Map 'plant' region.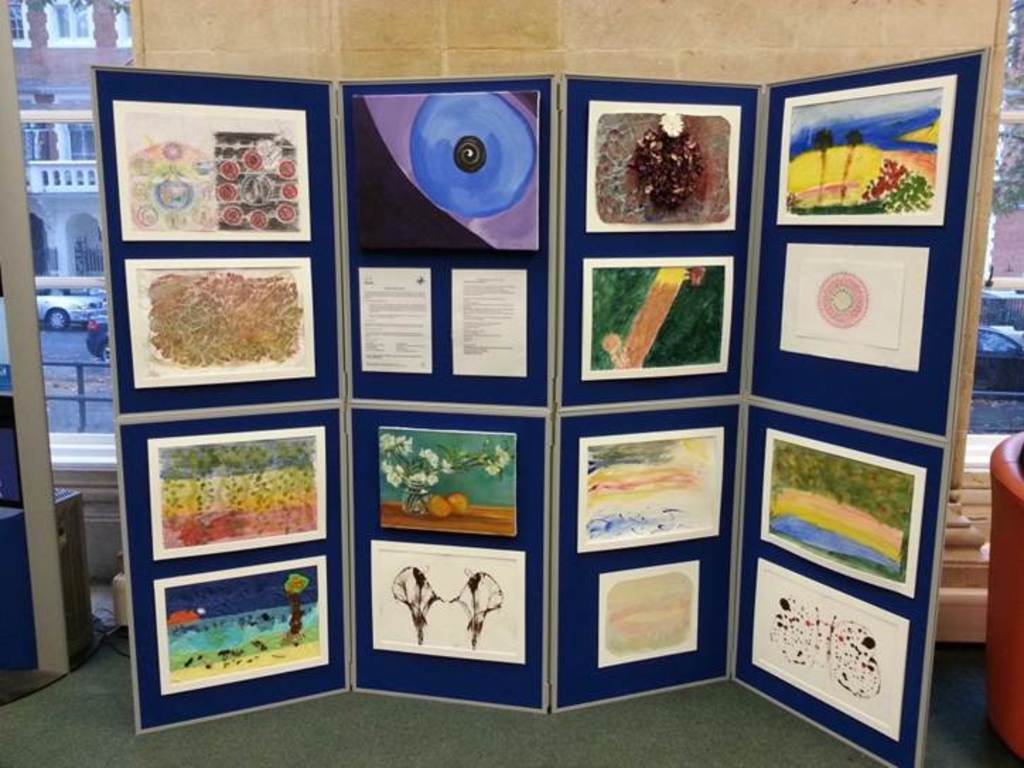
Mapped to x1=156 y1=436 x2=324 y2=540.
